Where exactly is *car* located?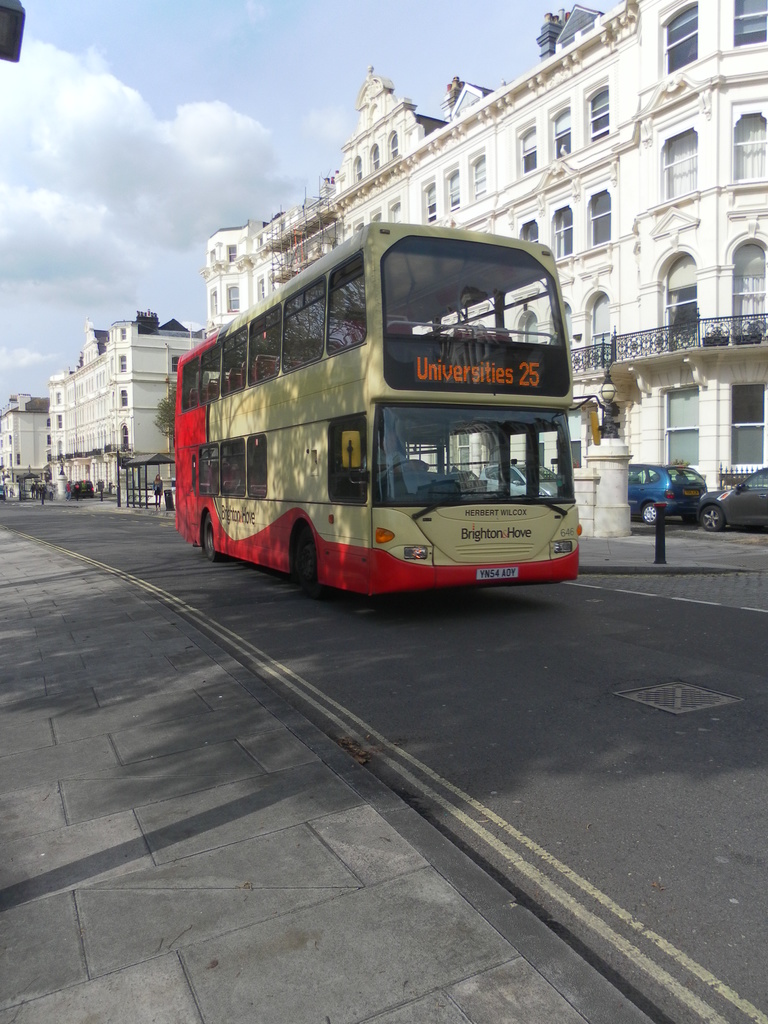
Its bounding box is 631:460:705:521.
